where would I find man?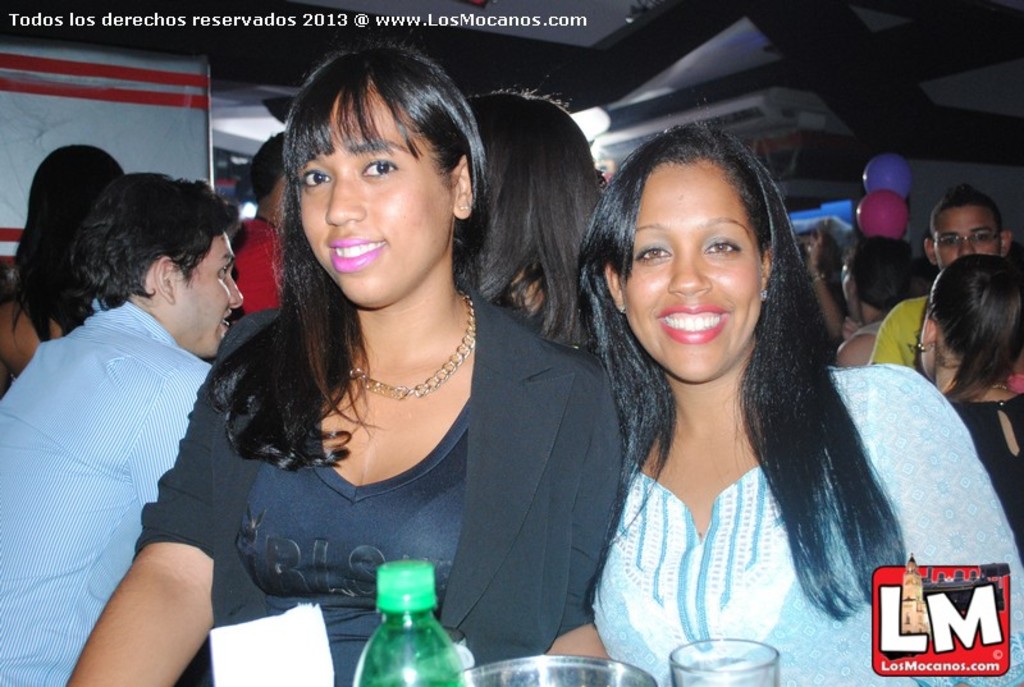
At pyautogui.locateOnScreen(864, 179, 1015, 393).
